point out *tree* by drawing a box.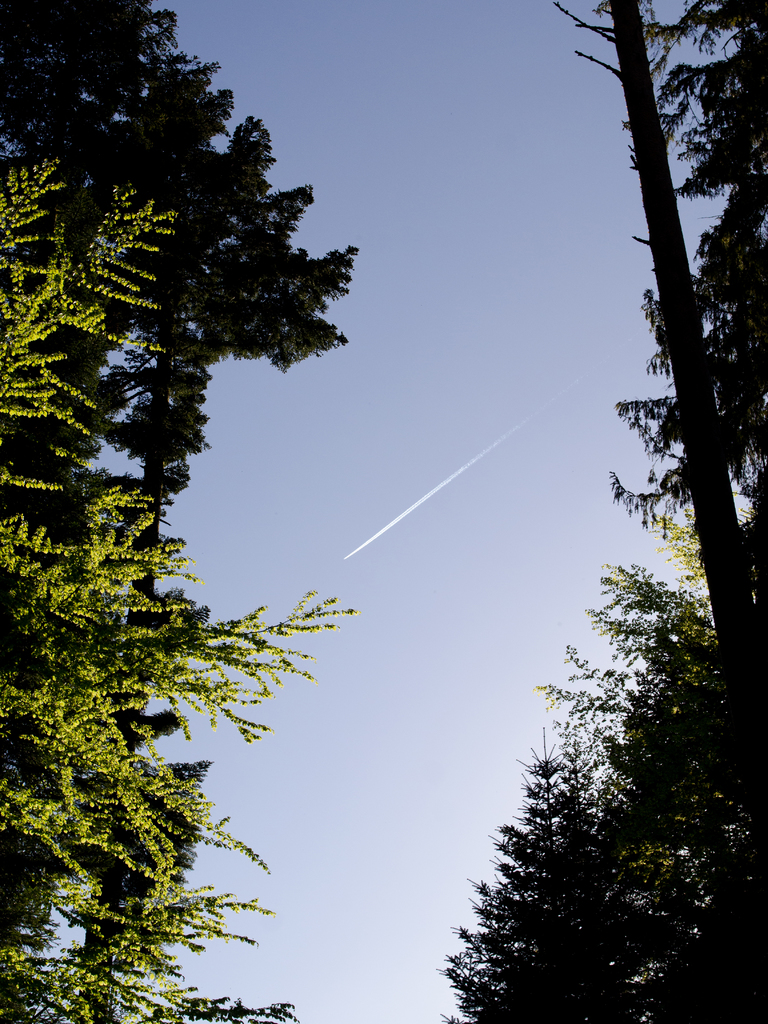
[598, 1, 762, 542].
